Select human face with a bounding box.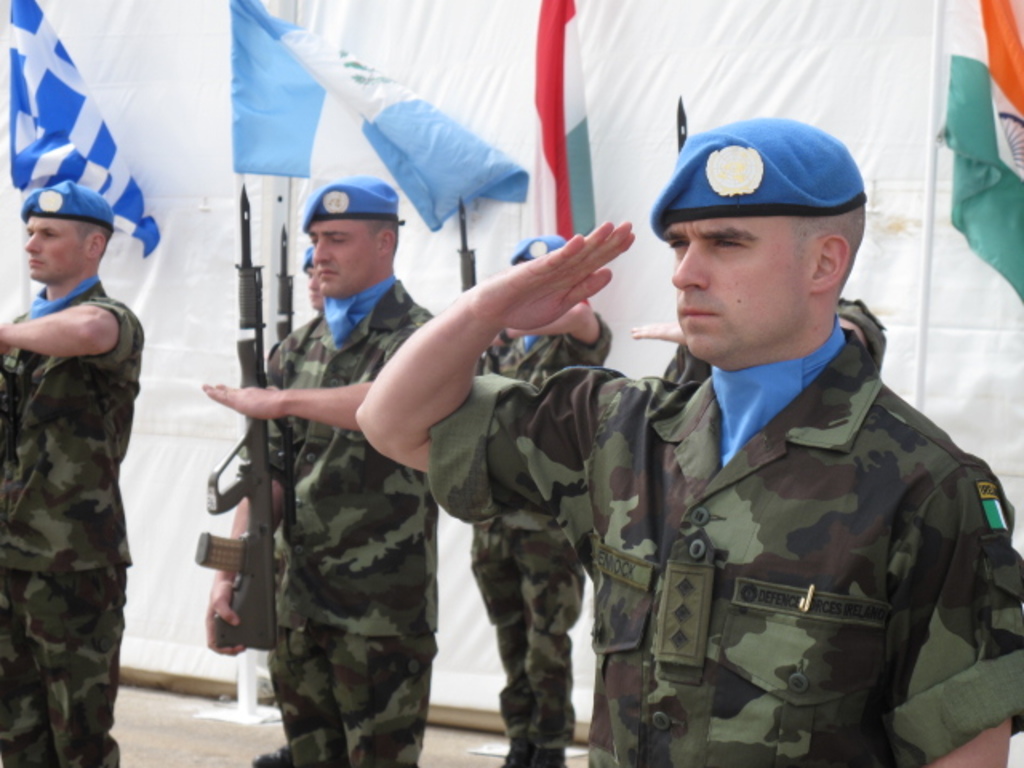
detection(656, 206, 818, 366).
